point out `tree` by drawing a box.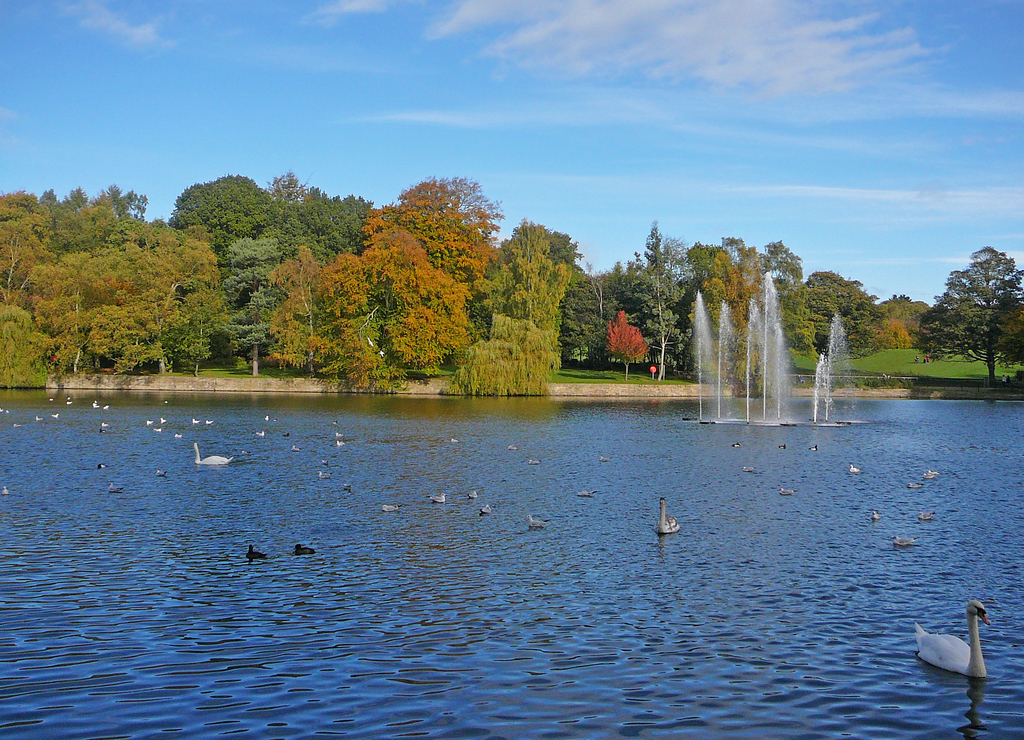
<region>635, 236, 694, 376</region>.
